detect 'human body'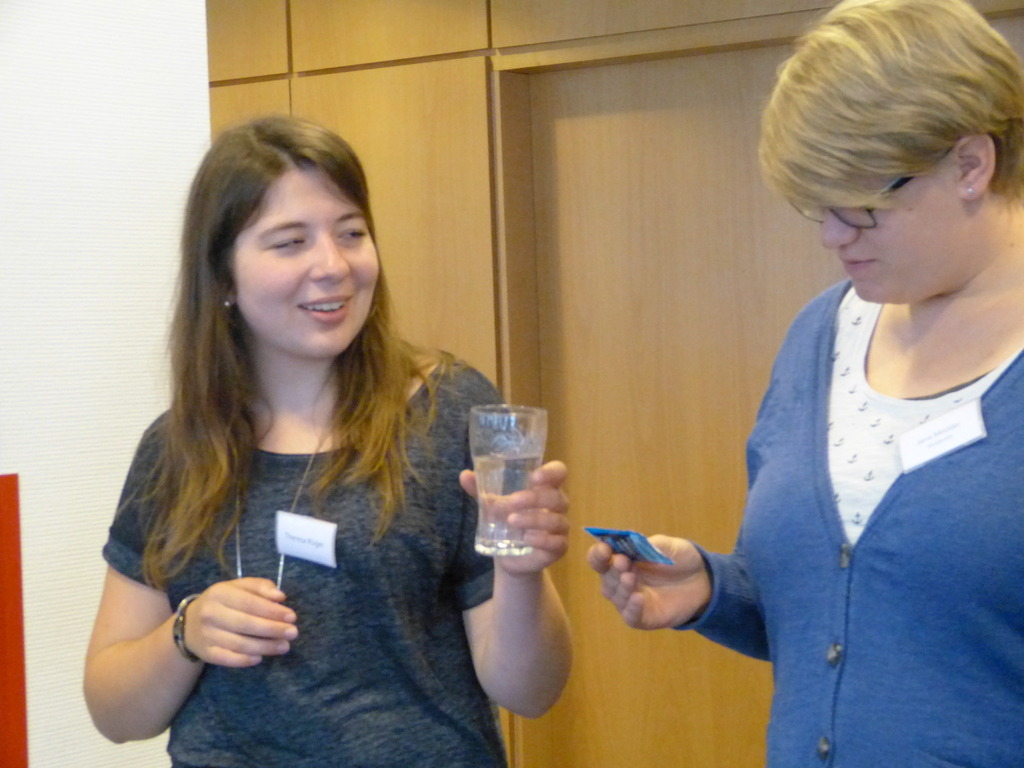
{"x1": 589, "y1": 0, "x2": 1023, "y2": 767}
